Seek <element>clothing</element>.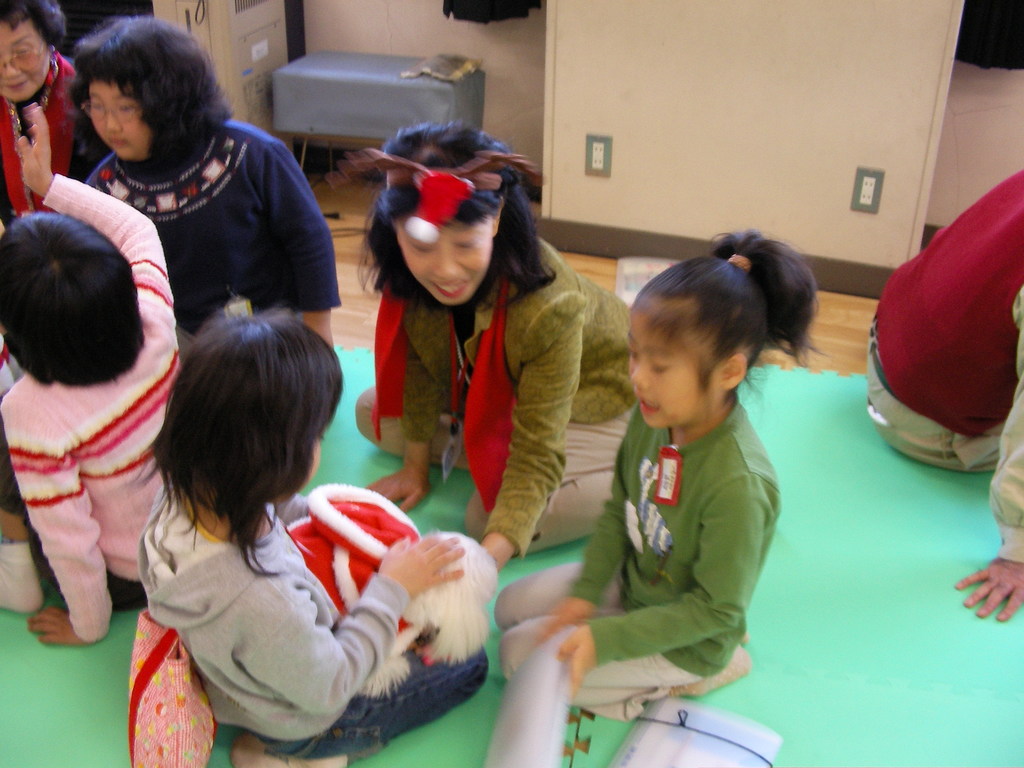
locate(112, 452, 516, 747).
